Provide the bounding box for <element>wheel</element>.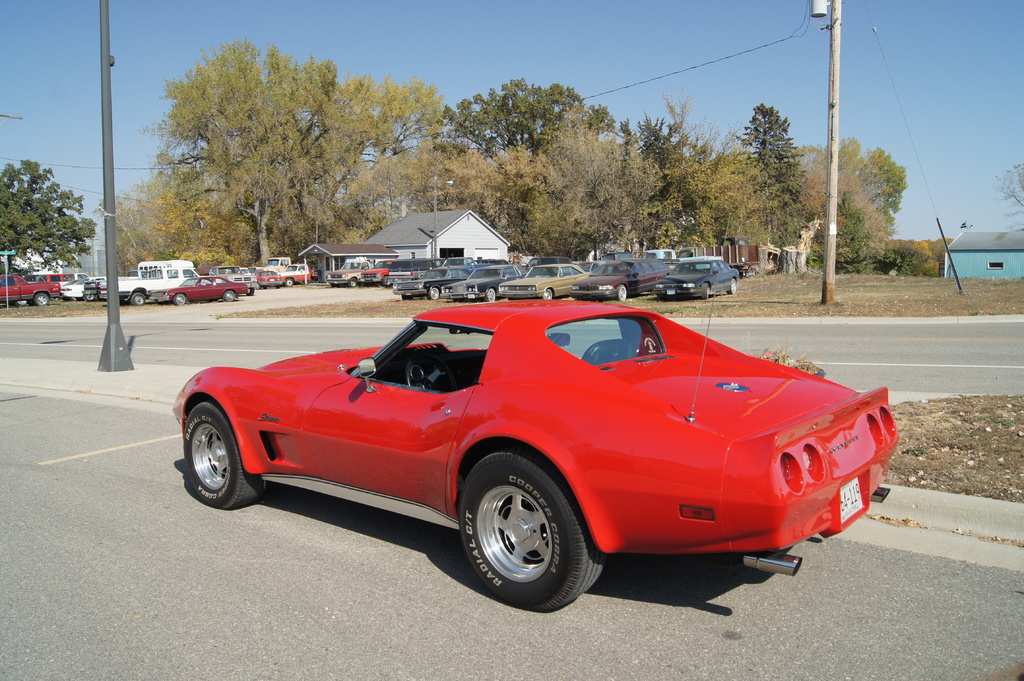
[x1=284, y1=277, x2=294, y2=286].
